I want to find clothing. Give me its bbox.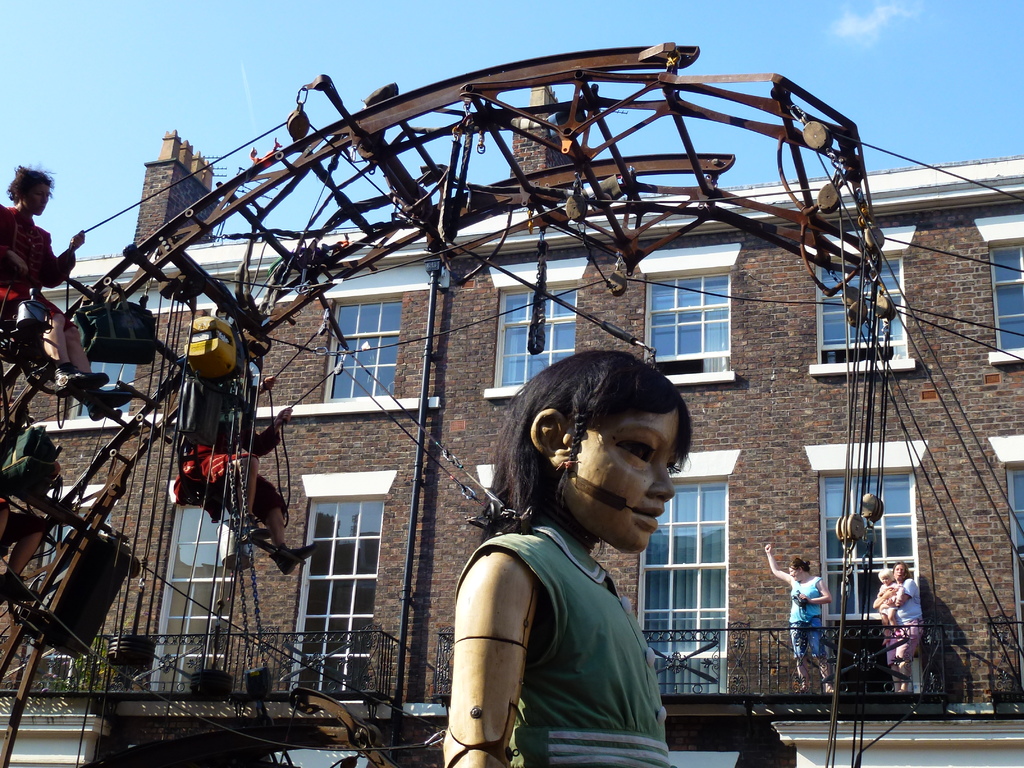
left=191, top=457, right=288, bottom=514.
